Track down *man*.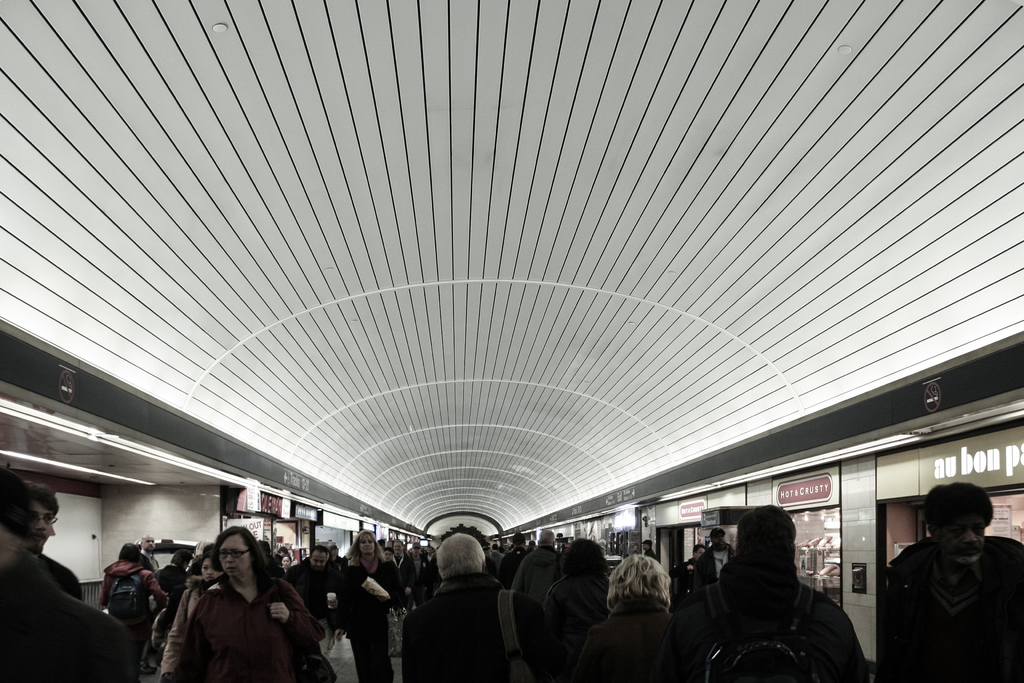
Tracked to x1=501, y1=533, x2=529, y2=593.
